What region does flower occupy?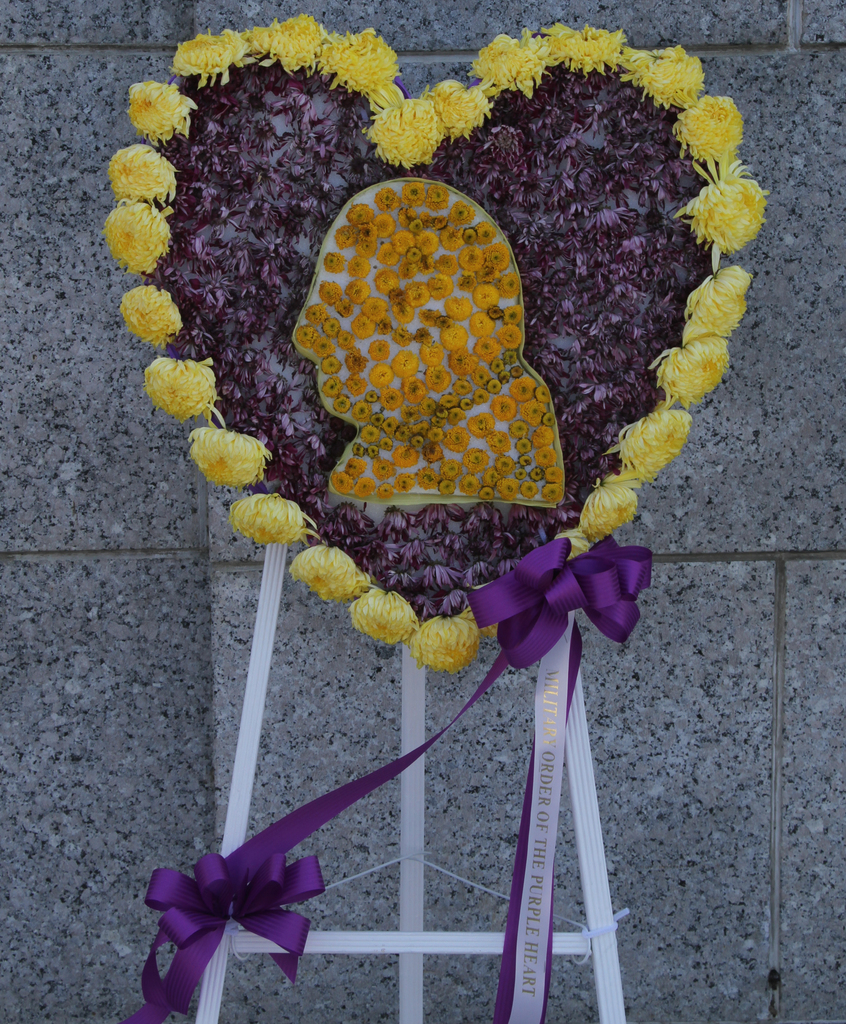
<box>347,589,419,650</box>.
